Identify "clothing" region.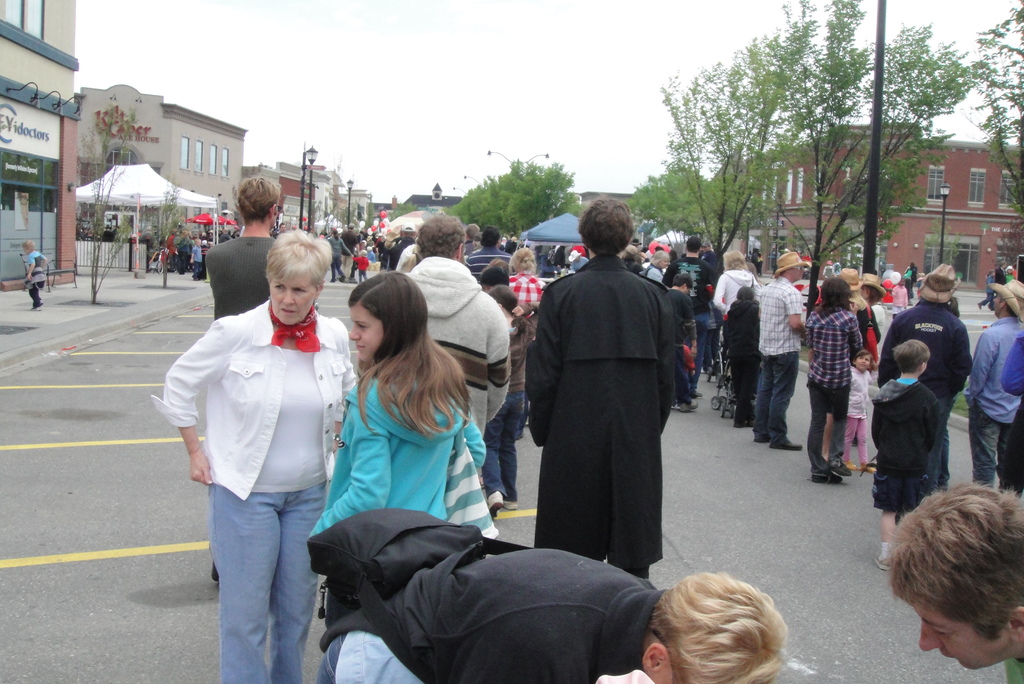
Region: pyautogui.locateOnScreen(476, 316, 532, 505).
